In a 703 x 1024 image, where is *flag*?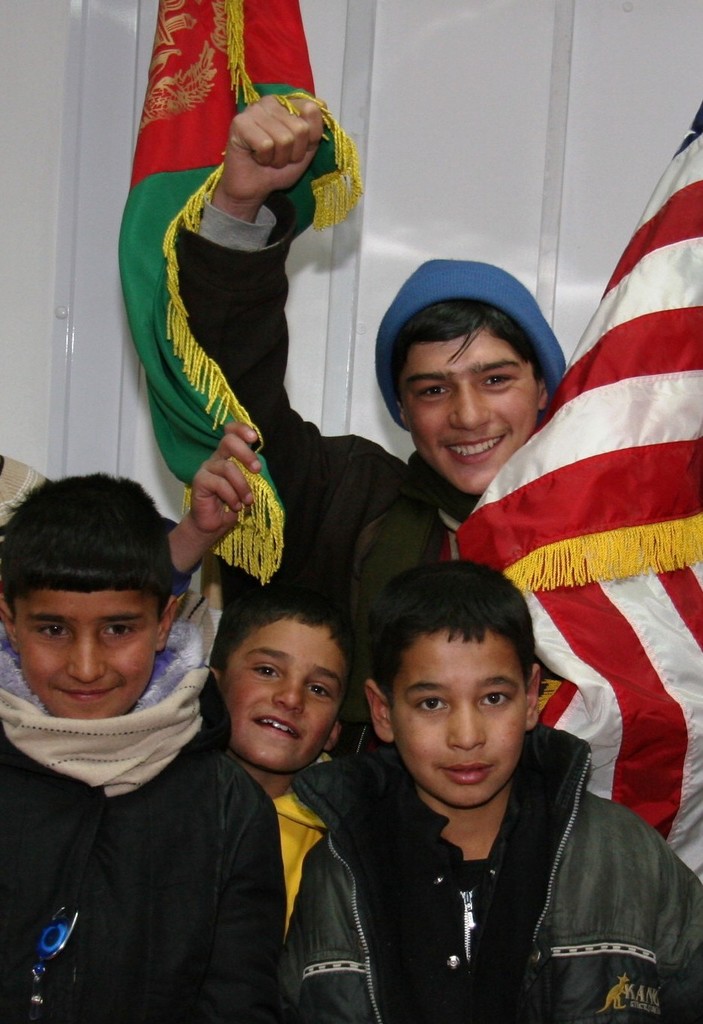
115, 0, 361, 589.
